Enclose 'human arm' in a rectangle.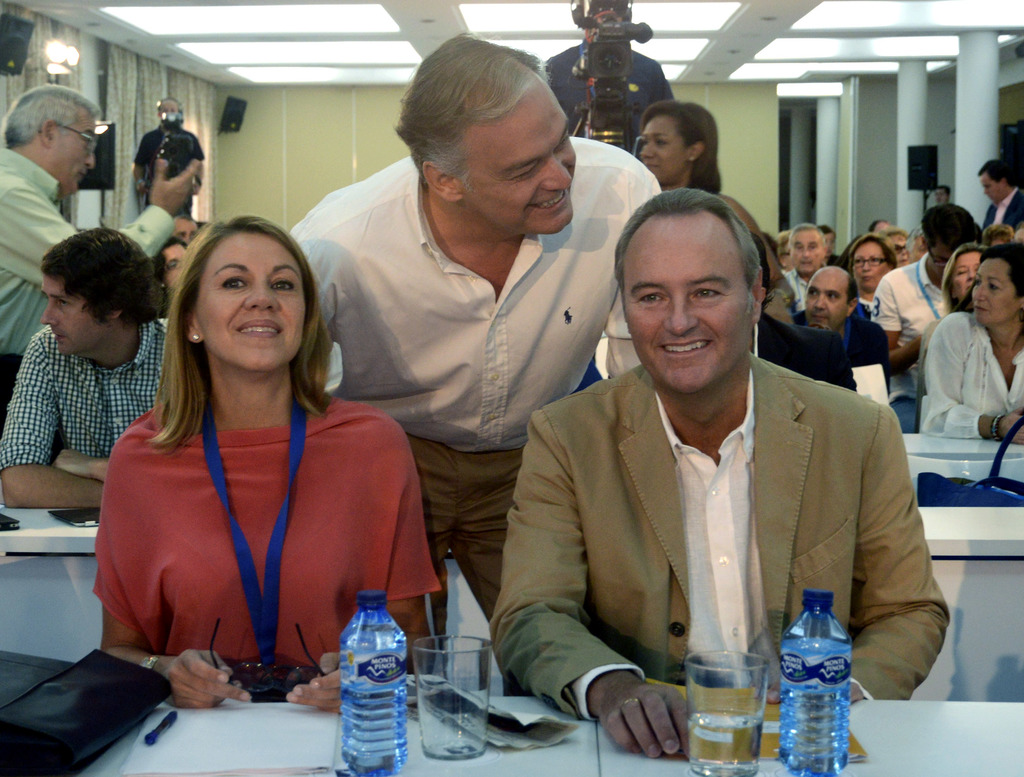
left=0, top=335, right=108, bottom=514.
